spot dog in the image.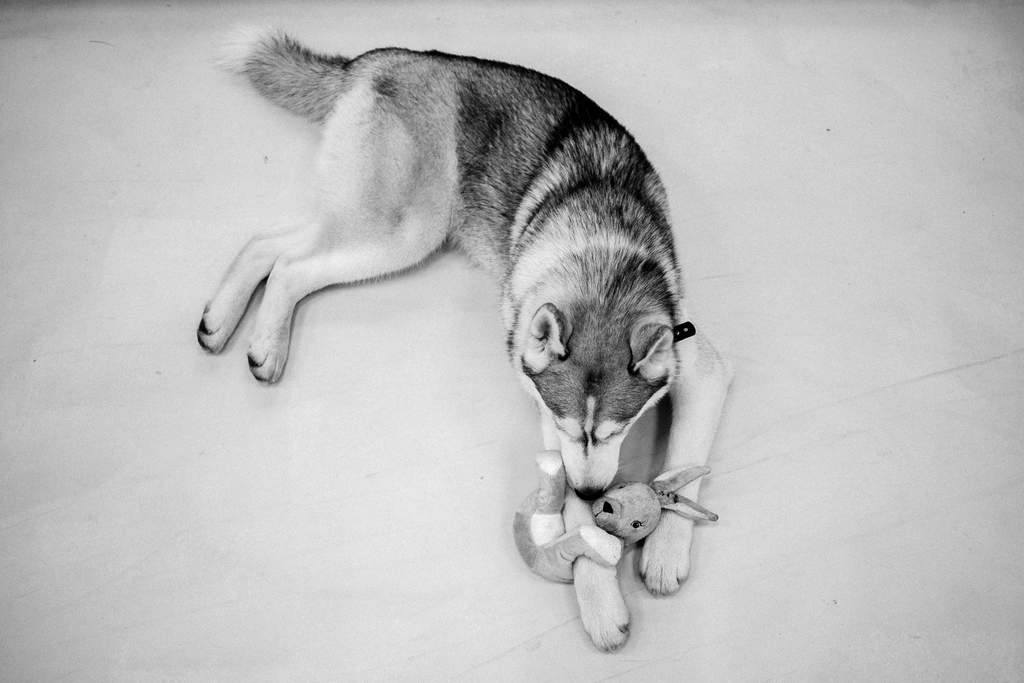
dog found at Rect(510, 449, 720, 583).
